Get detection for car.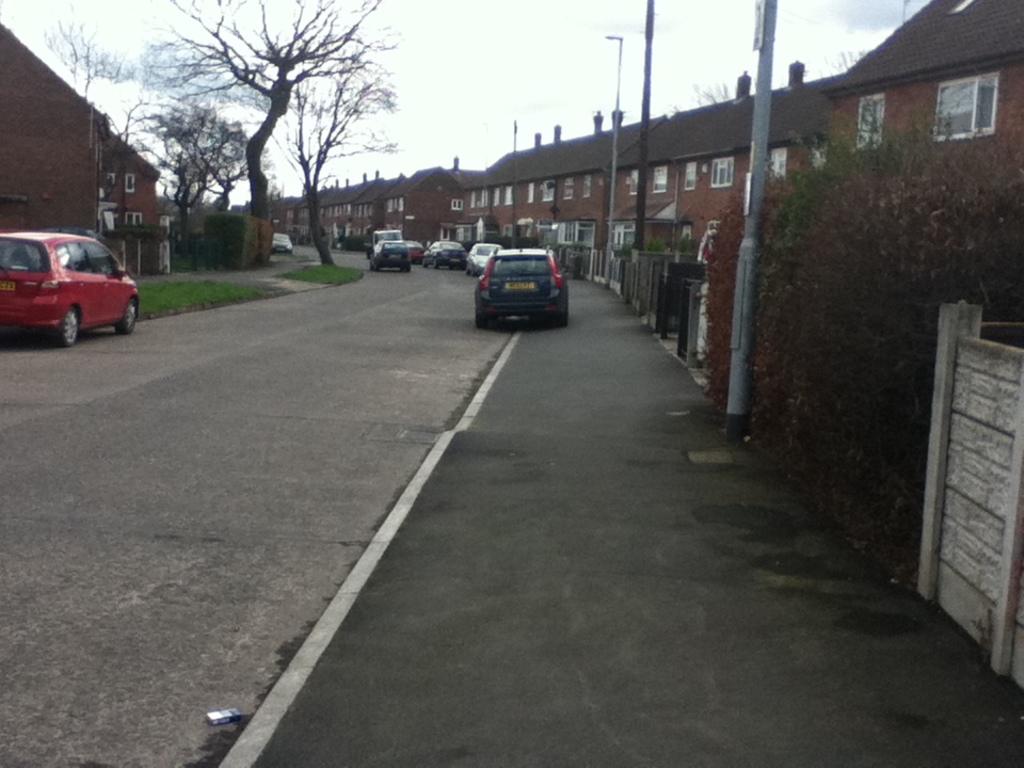
Detection: bbox=(1, 219, 143, 340).
